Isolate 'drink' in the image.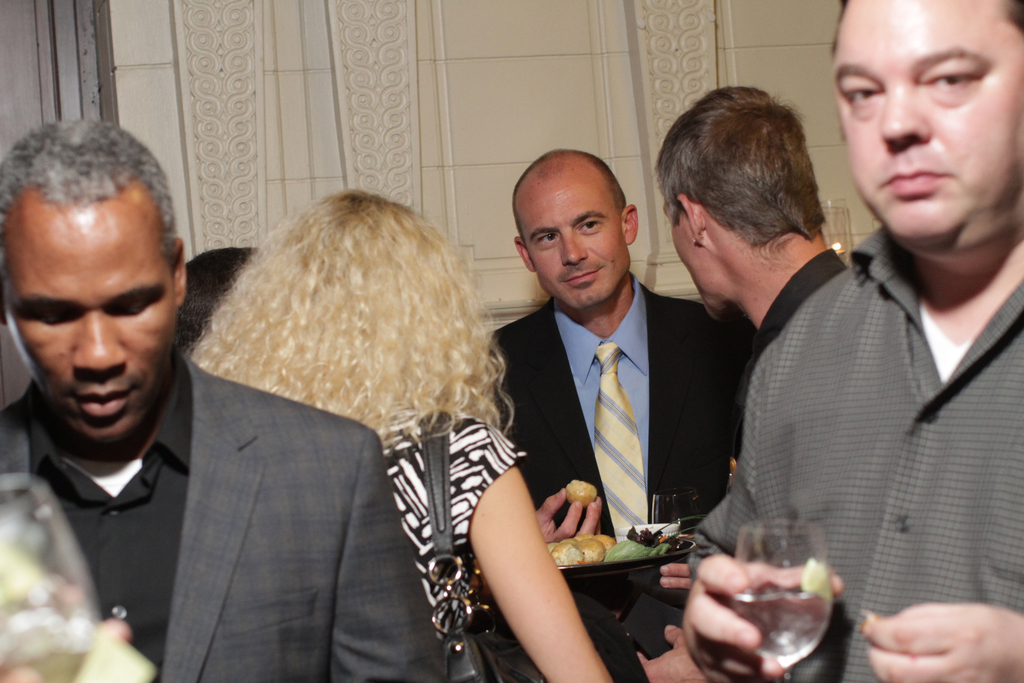
Isolated region: box(692, 550, 862, 673).
